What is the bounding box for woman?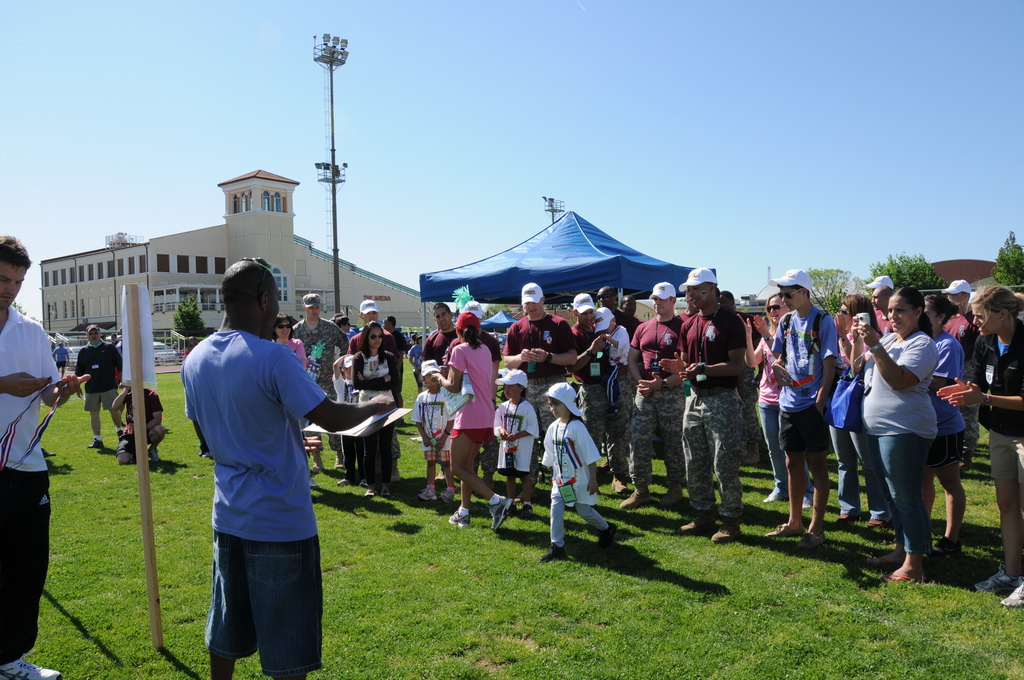
[x1=932, y1=285, x2=1023, y2=608].
